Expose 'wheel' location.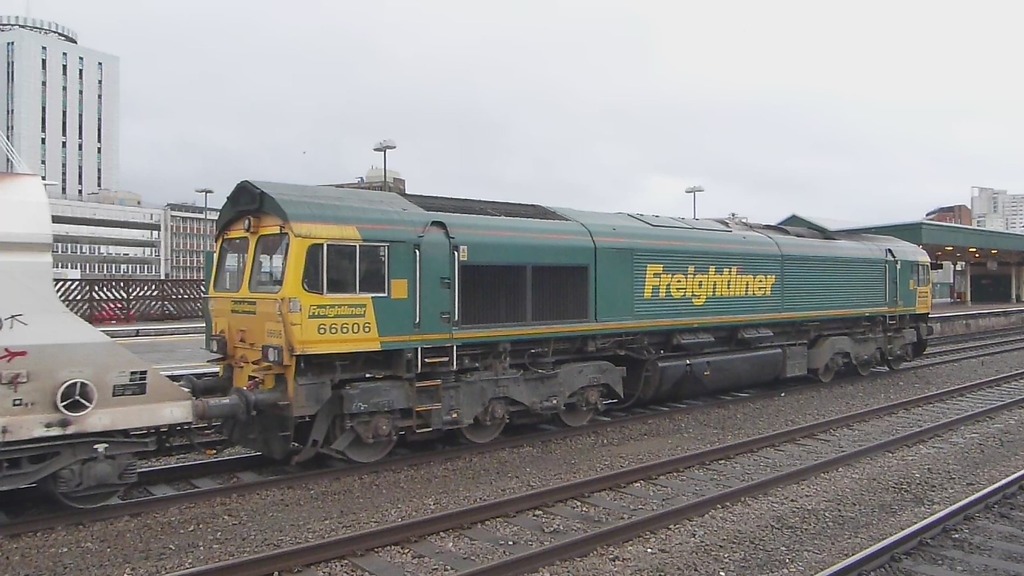
Exposed at (453, 414, 506, 443).
